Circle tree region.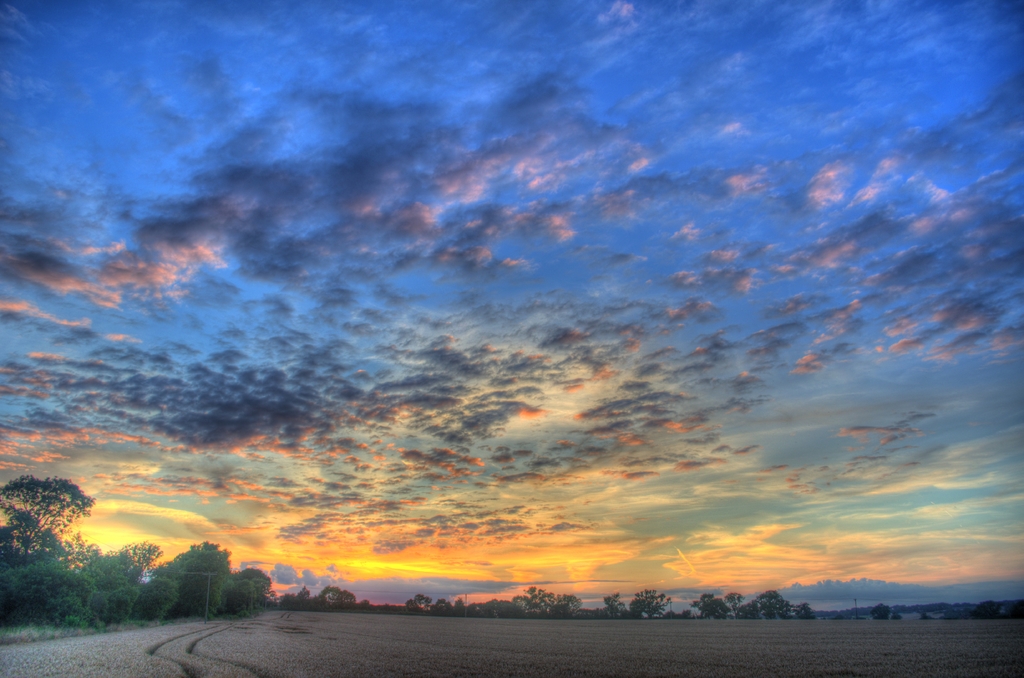
Region: locate(359, 604, 372, 613).
